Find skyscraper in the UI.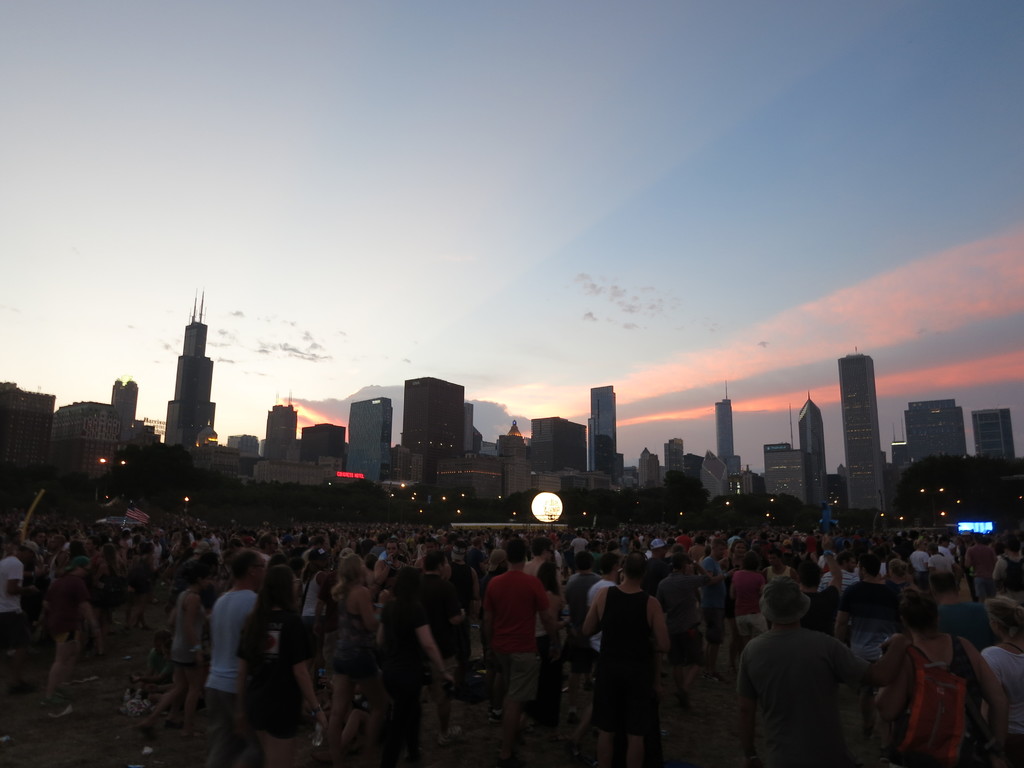
UI element at l=145, t=279, r=218, b=474.
